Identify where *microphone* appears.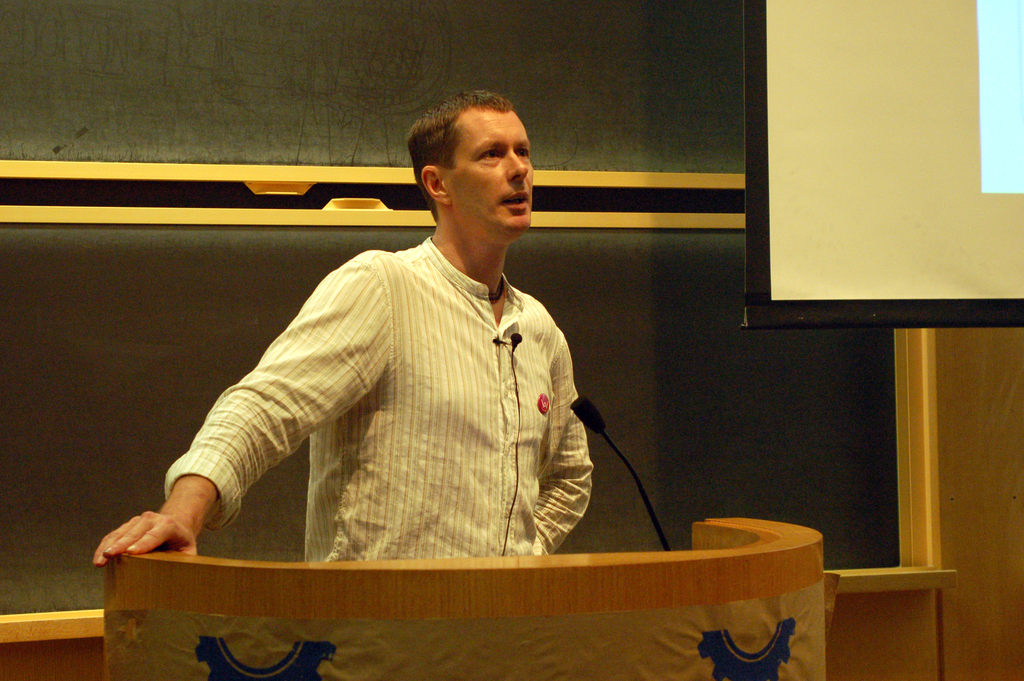
Appears at BBox(509, 329, 524, 348).
